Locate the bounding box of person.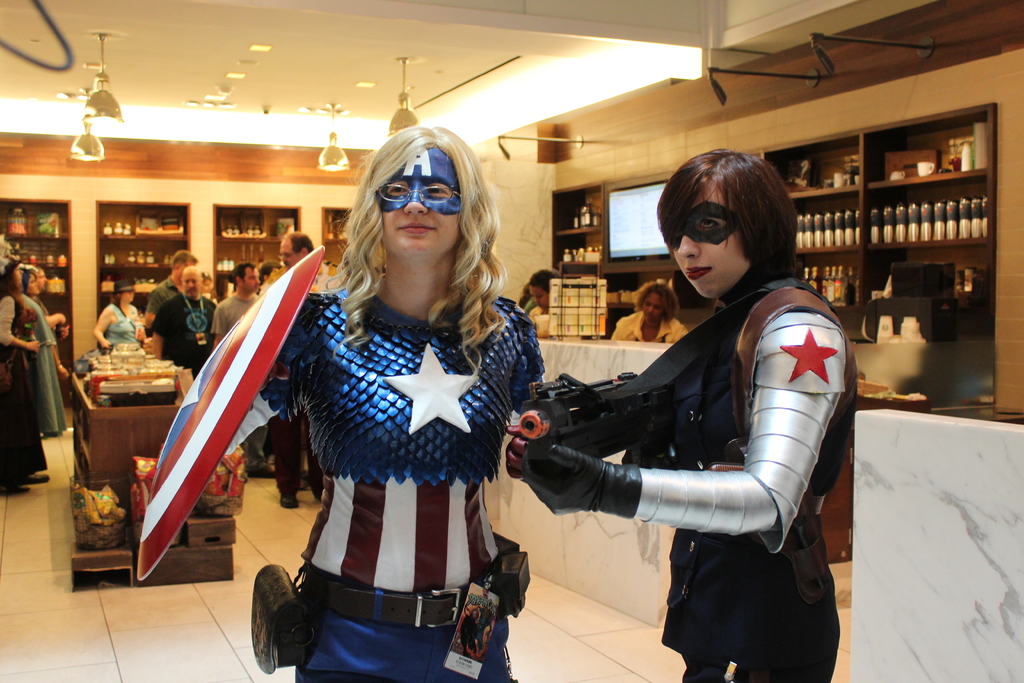
Bounding box: 500 145 868 682.
